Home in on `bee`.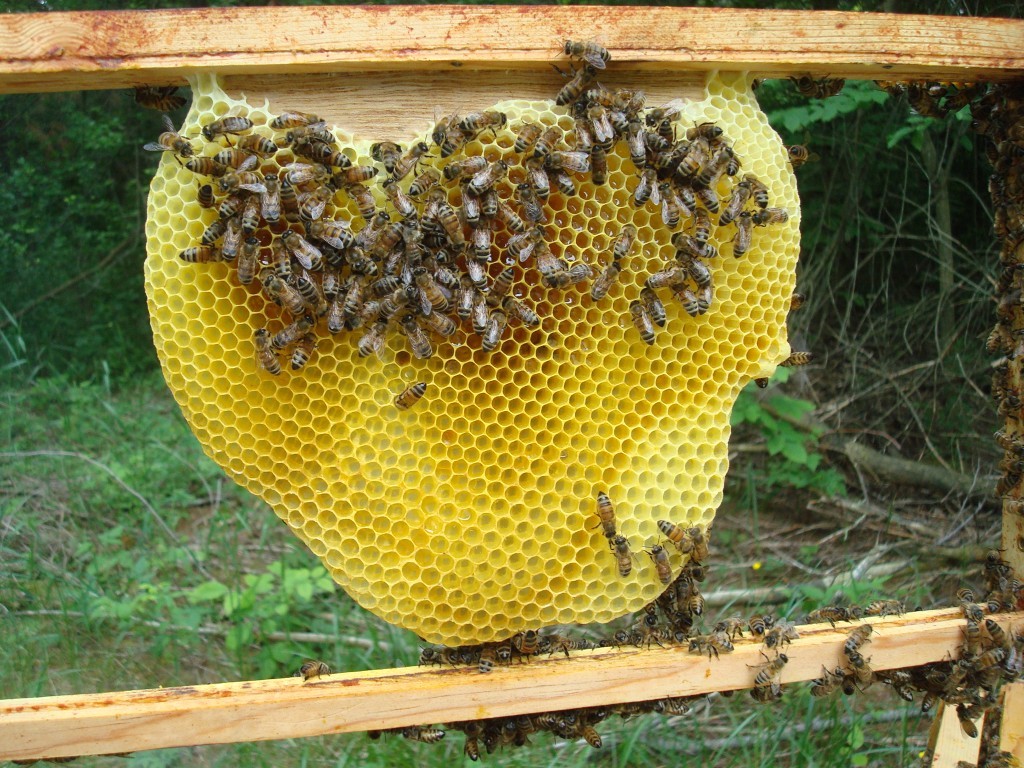
Homed in at 688 525 707 568.
